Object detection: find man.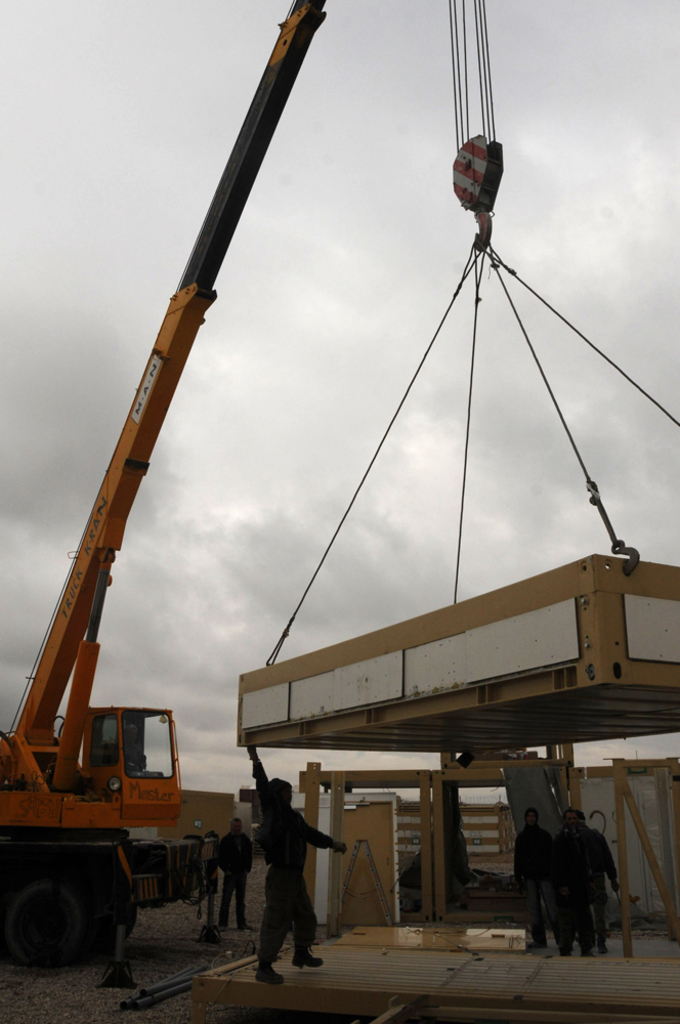
select_region(217, 820, 256, 939).
